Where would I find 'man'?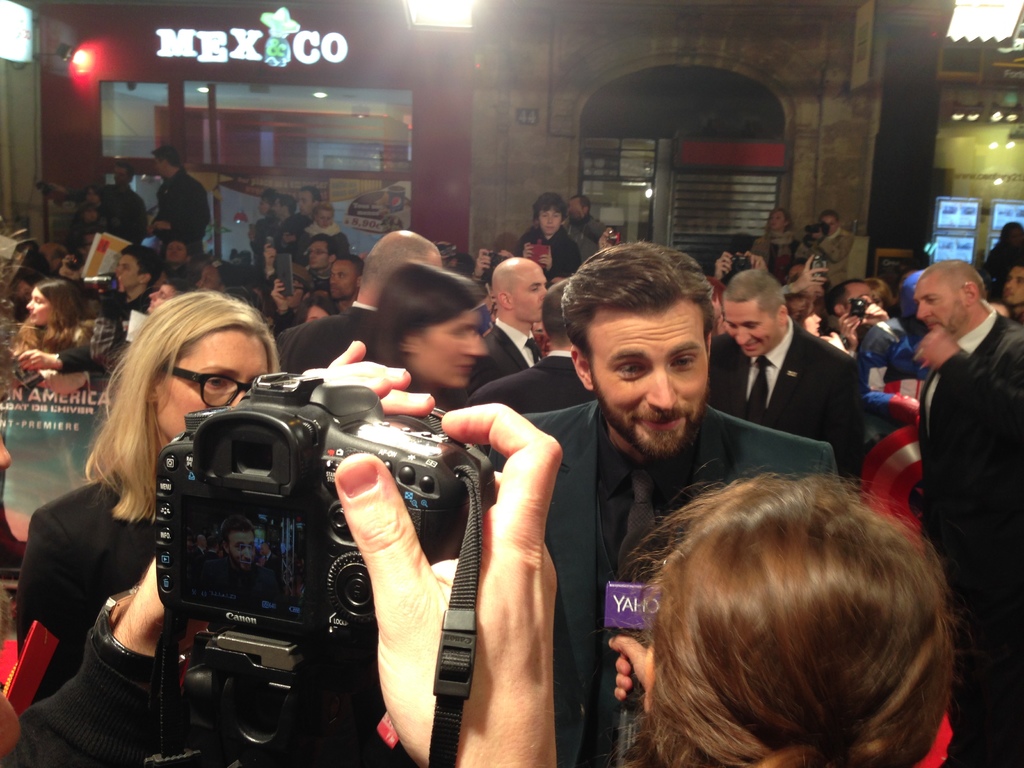
At <box>827,276,886,356</box>.
